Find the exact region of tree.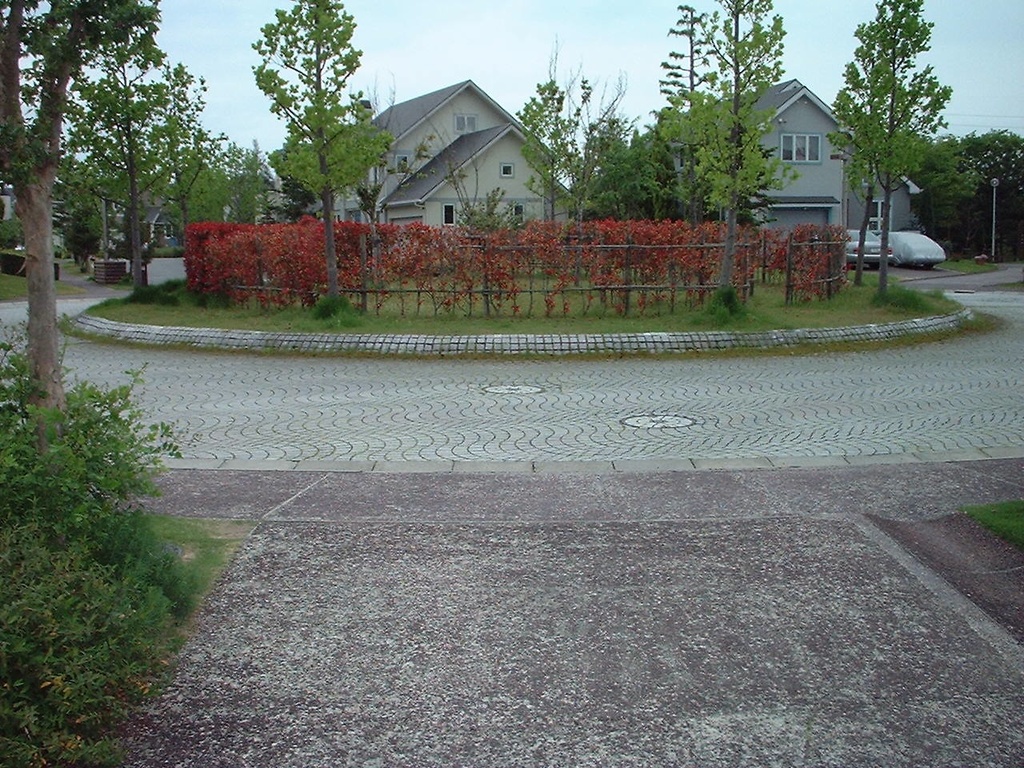
Exact region: crop(823, 16, 924, 288).
